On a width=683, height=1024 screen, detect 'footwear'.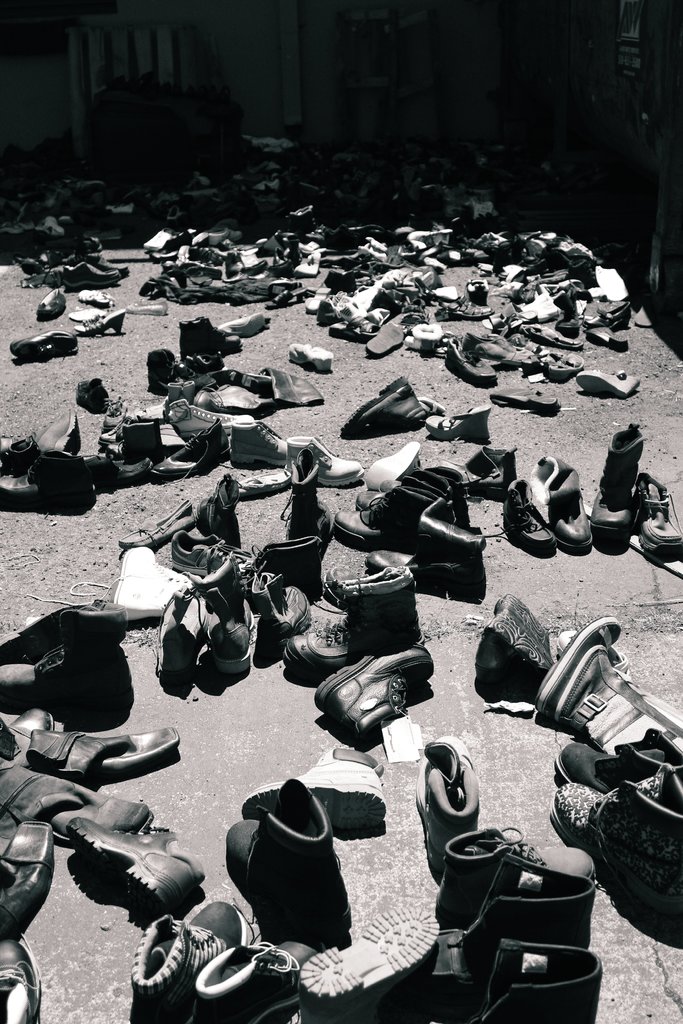
bbox=(0, 817, 58, 931).
